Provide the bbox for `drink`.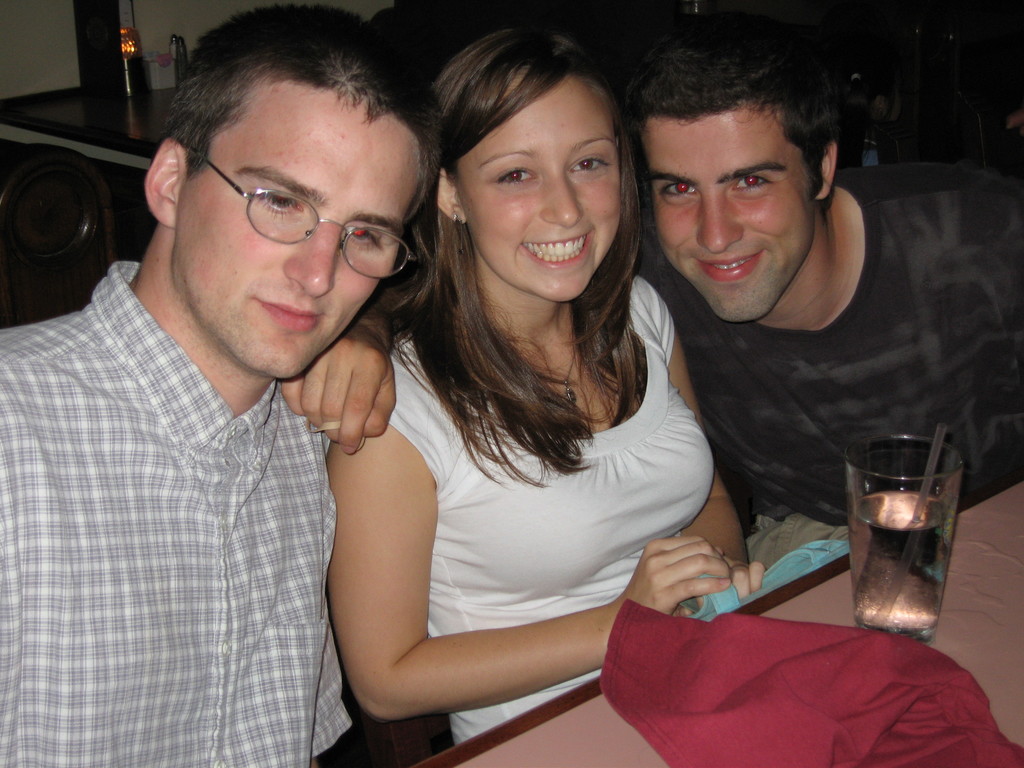
x1=856, y1=476, x2=953, y2=648.
